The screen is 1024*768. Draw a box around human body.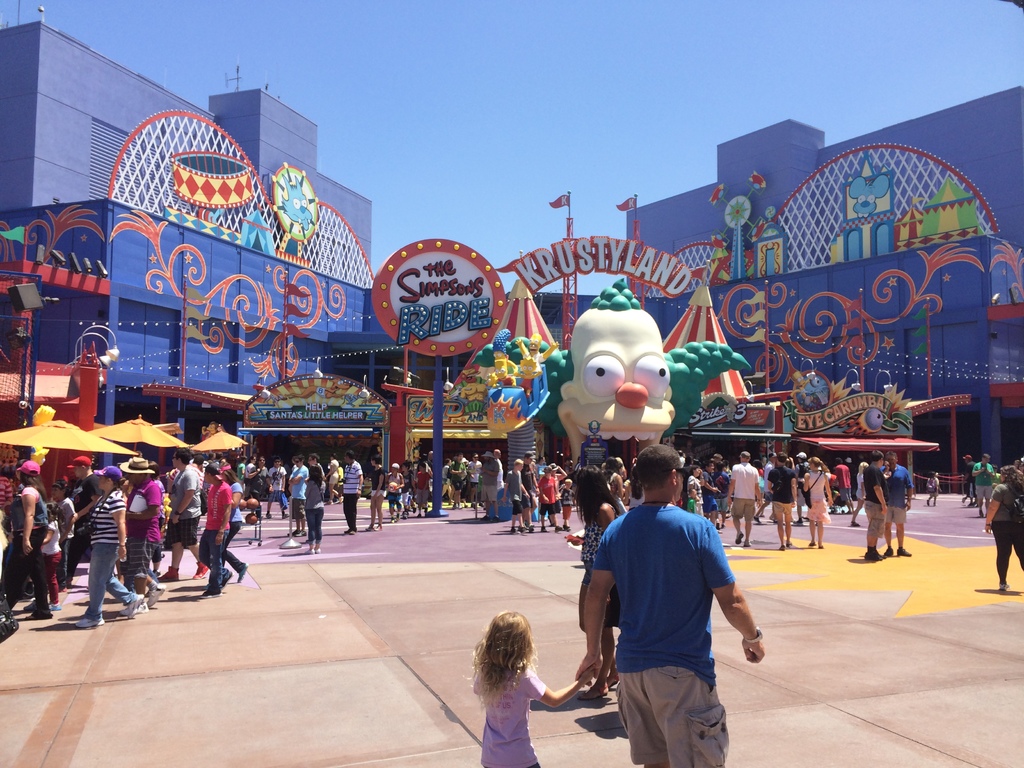
[left=537, top=463, right=569, bottom=529].
